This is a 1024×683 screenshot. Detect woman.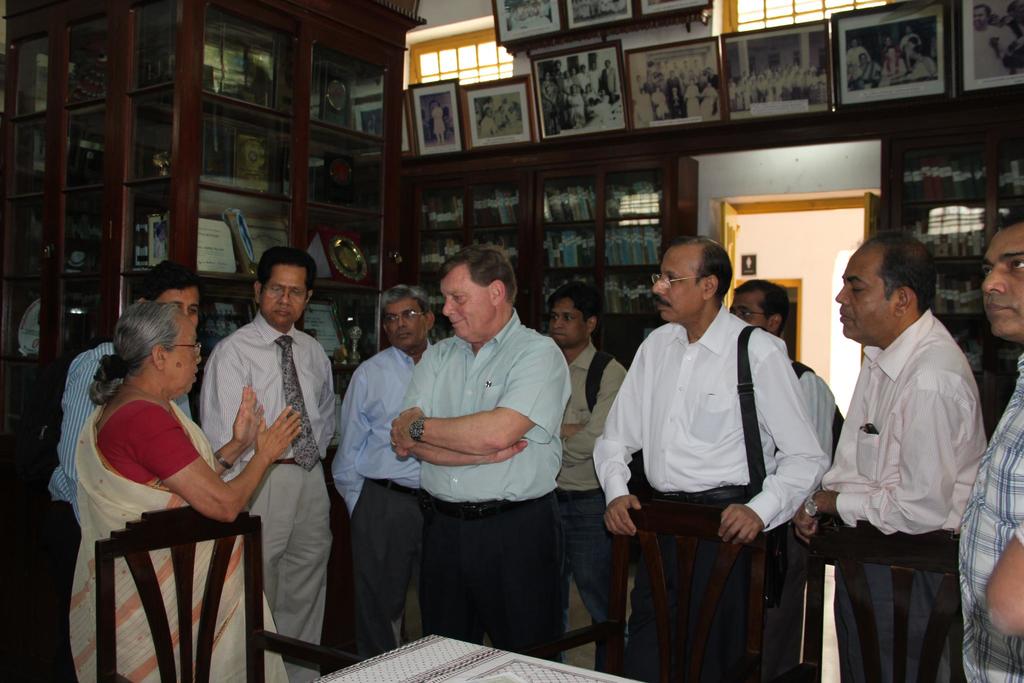
crop(873, 47, 911, 84).
